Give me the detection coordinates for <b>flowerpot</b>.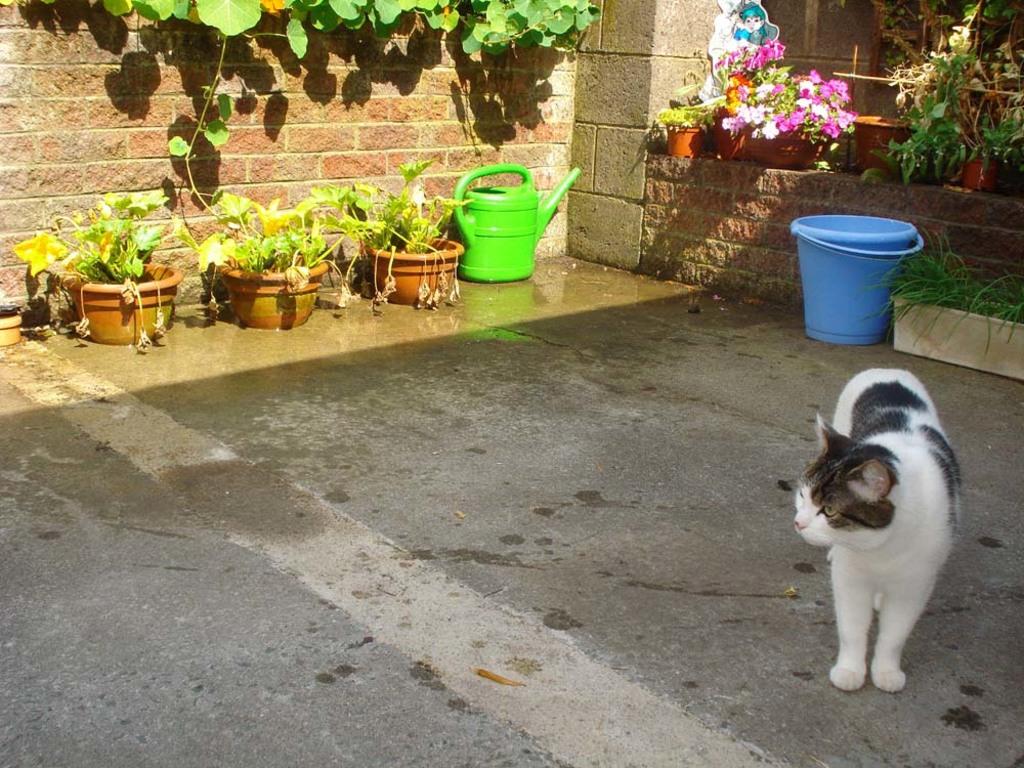
<box>659,126,700,164</box>.
